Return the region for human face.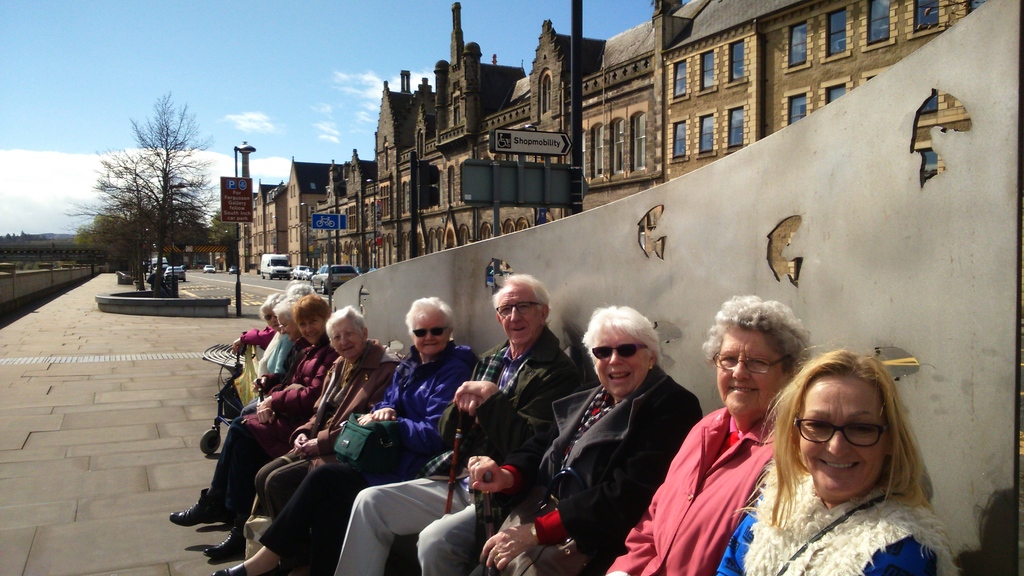
crop(279, 320, 298, 343).
